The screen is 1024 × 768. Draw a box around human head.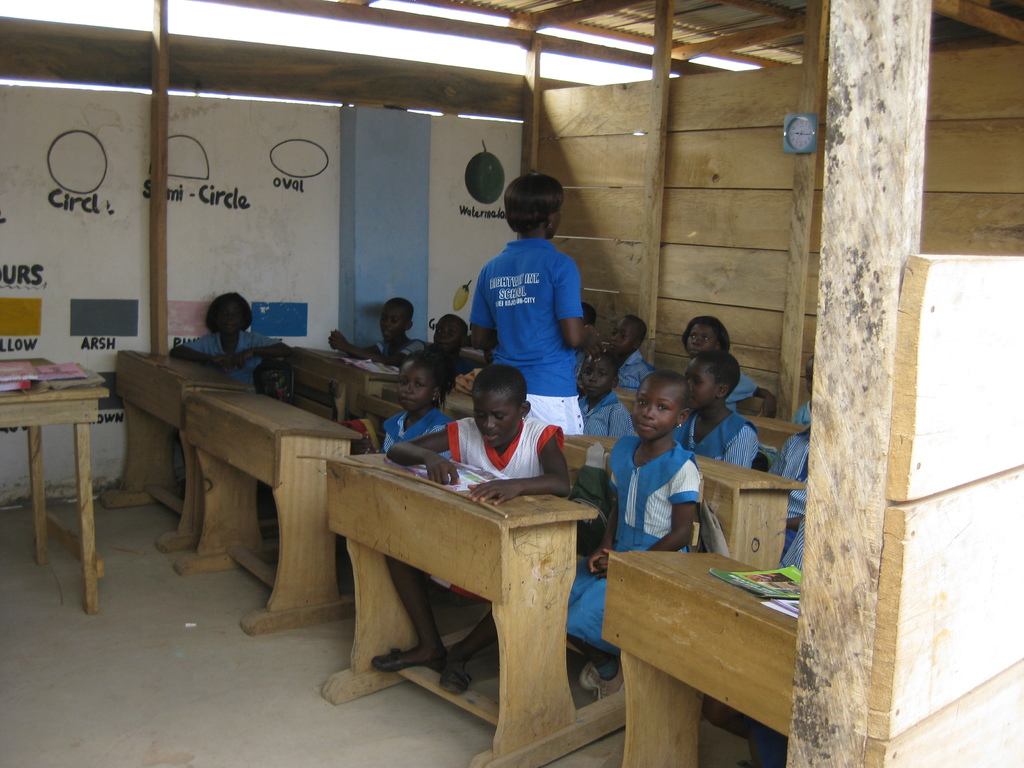
left=634, top=369, right=687, bottom=440.
